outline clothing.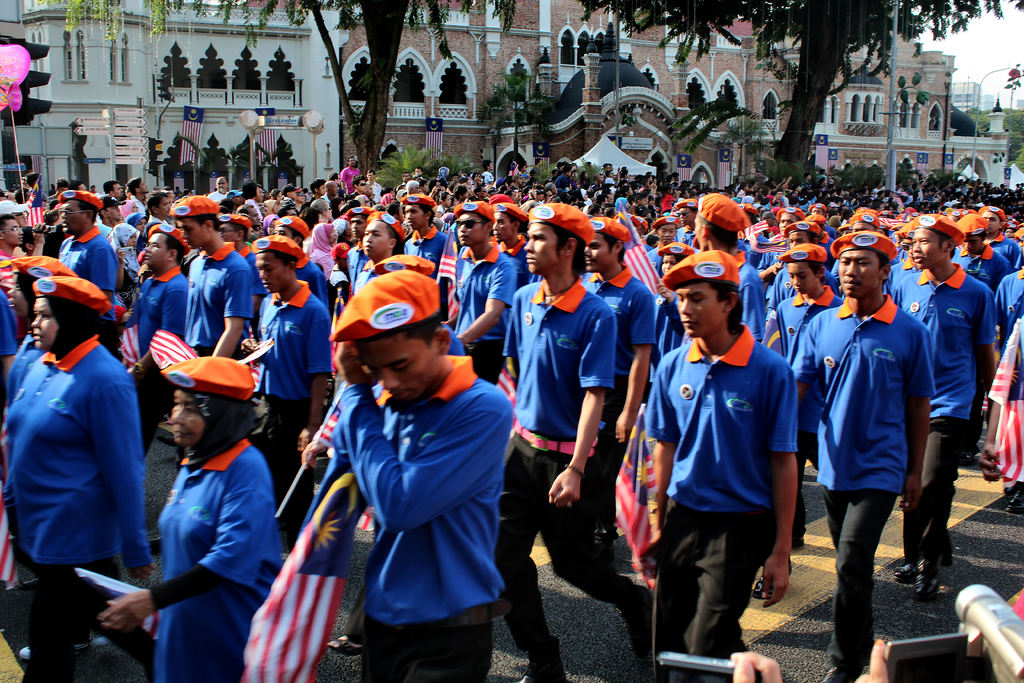
Outline: (17, 295, 152, 634).
